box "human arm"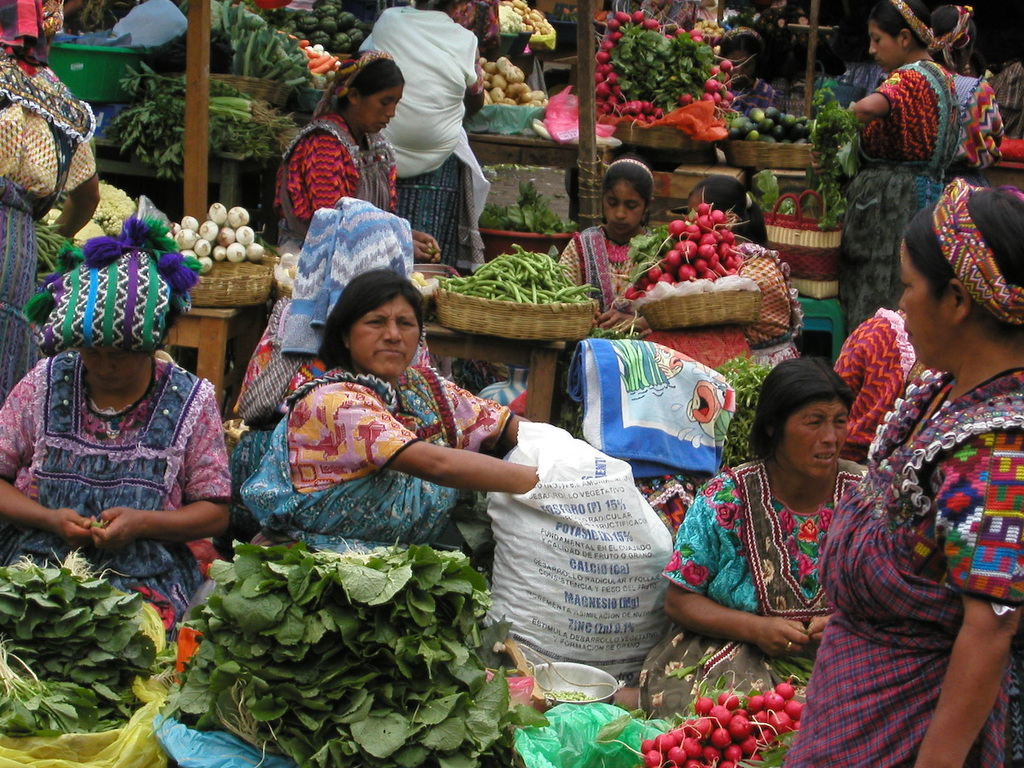
bbox=(987, 97, 1008, 149)
